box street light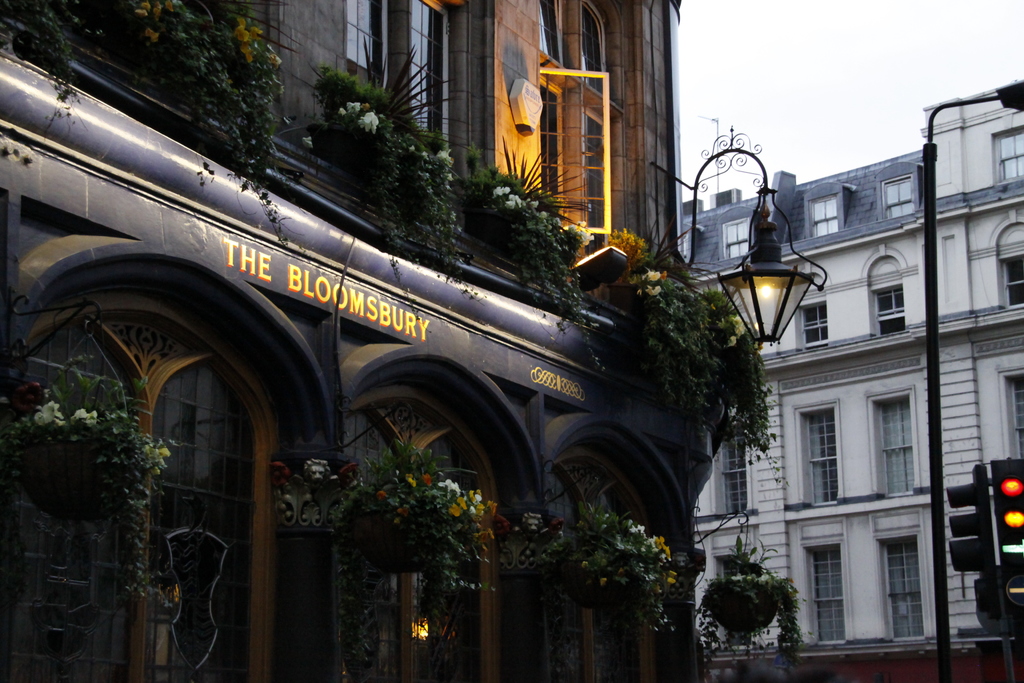
920, 69, 1023, 671
